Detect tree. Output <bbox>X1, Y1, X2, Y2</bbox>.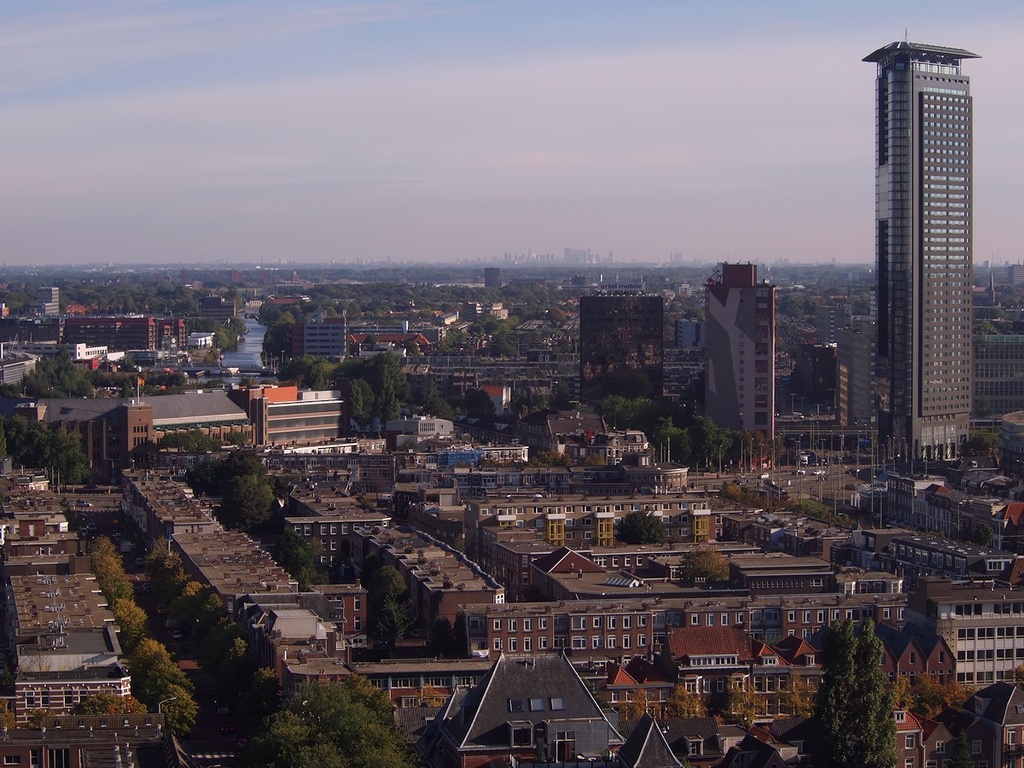
<bbox>817, 634, 910, 756</bbox>.
